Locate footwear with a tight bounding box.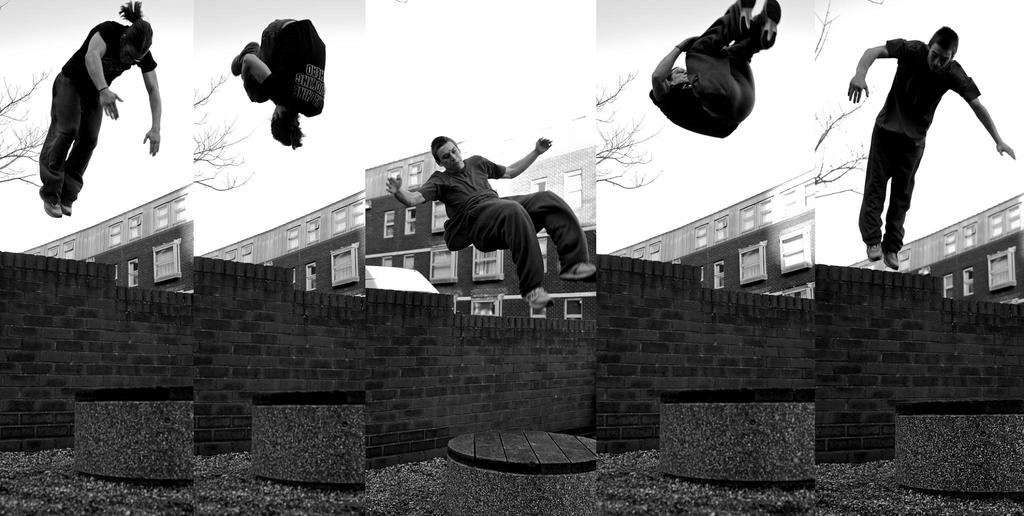
(x1=228, y1=42, x2=265, y2=76).
